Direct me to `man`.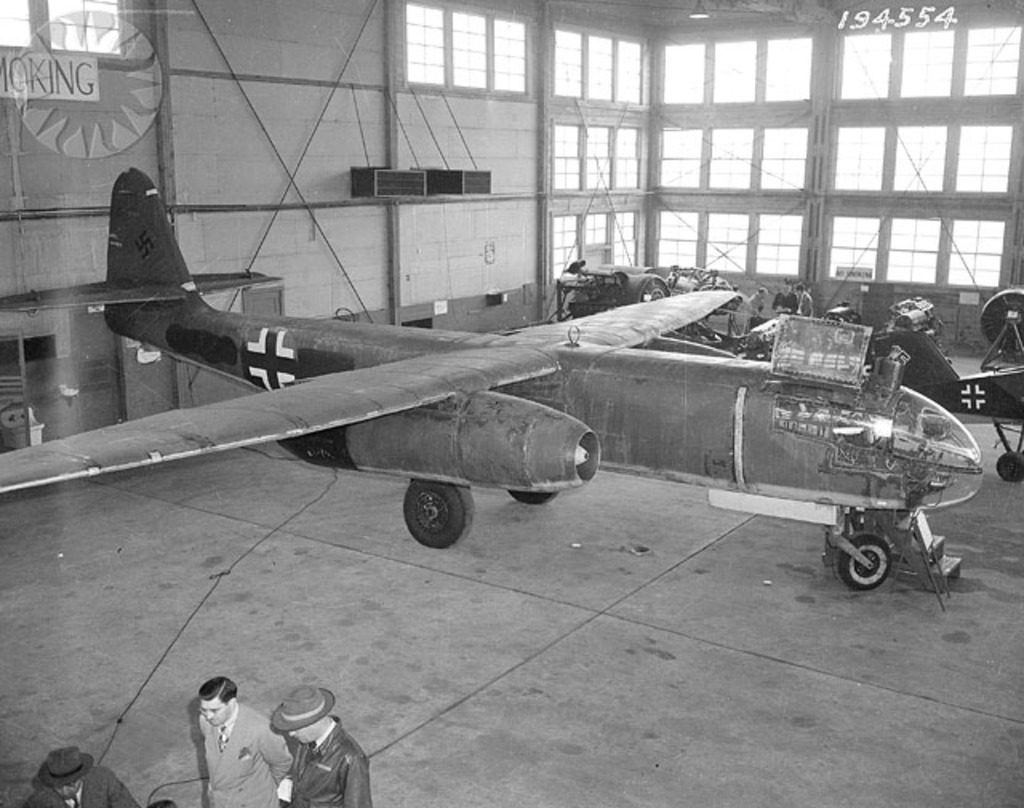
Direction: [x1=274, y1=675, x2=370, y2=806].
